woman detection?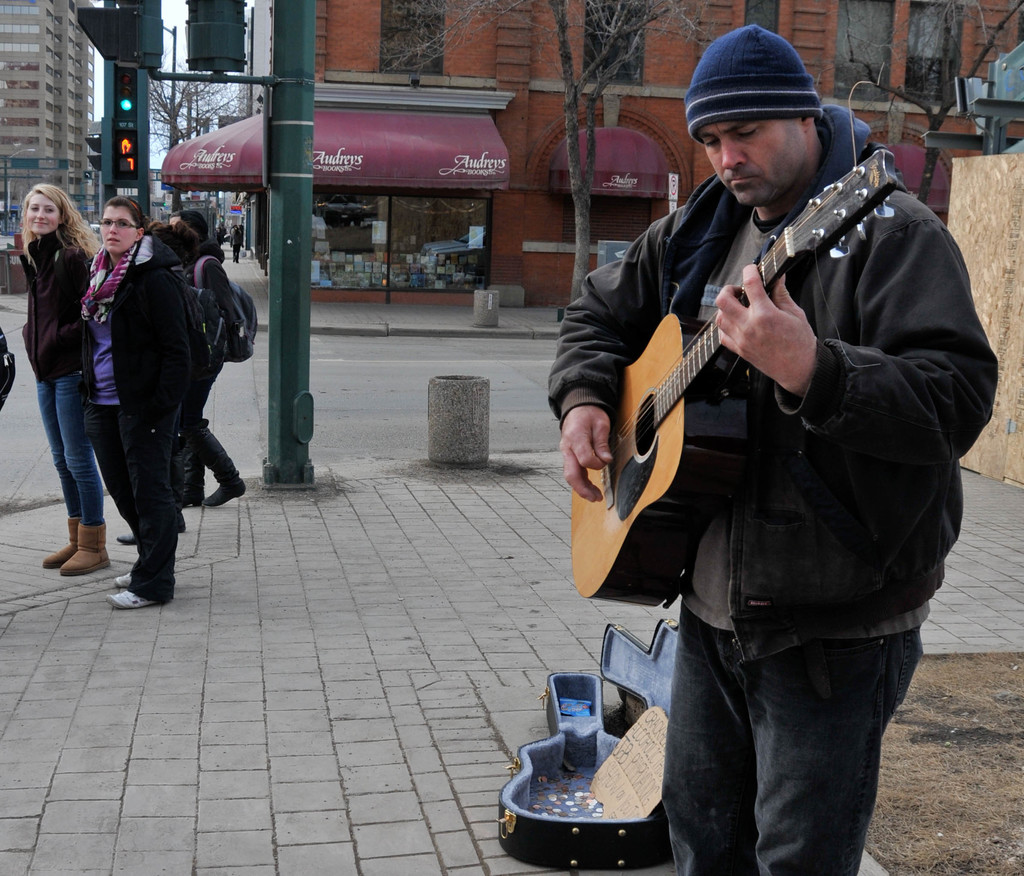
box(11, 166, 122, 555)
